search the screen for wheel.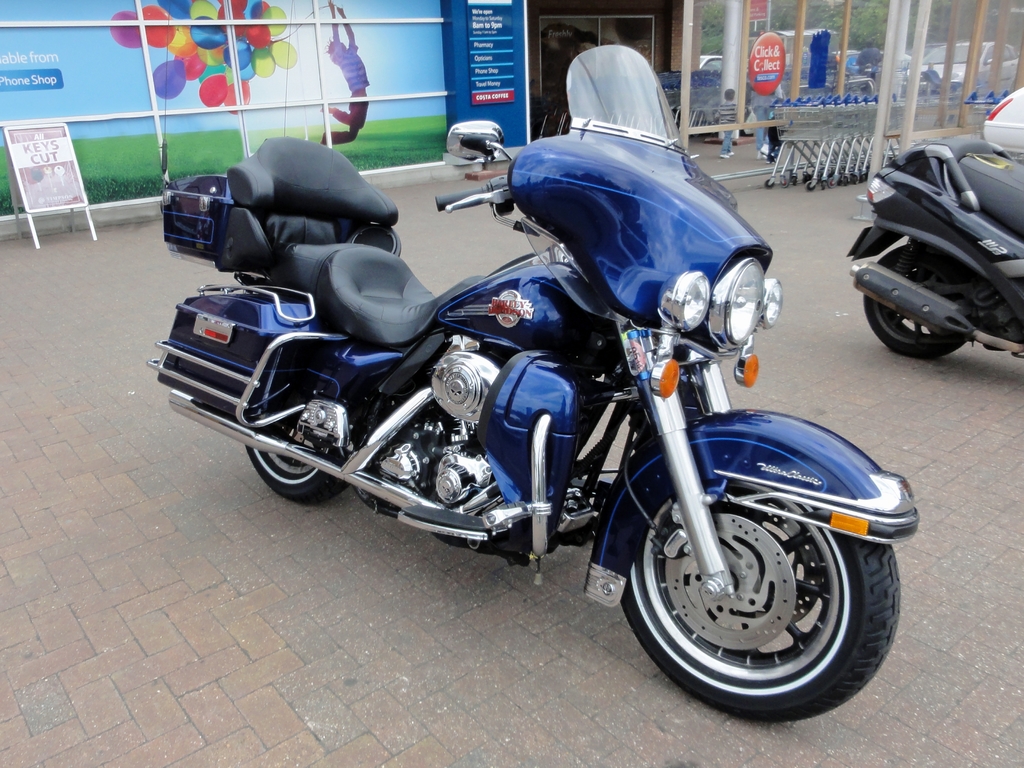
Found at x1=862 y1=228 x2=973 y2=352.
